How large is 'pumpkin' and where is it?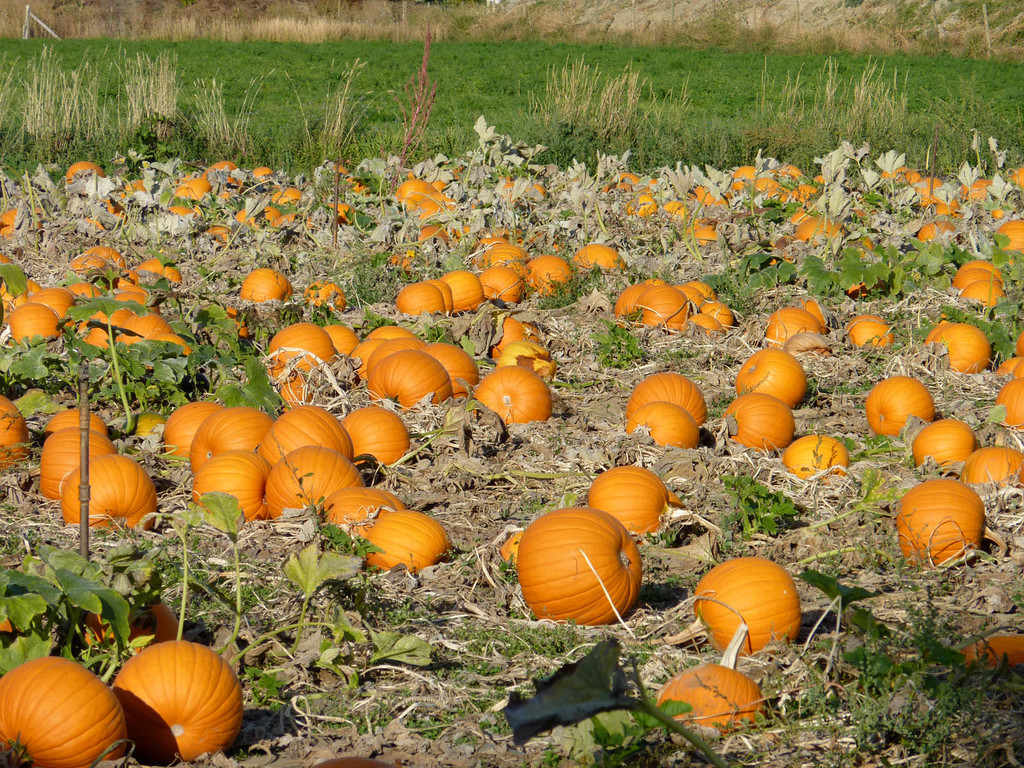
Bounding box: [left=0, top=303, right=60, bottom=355].
